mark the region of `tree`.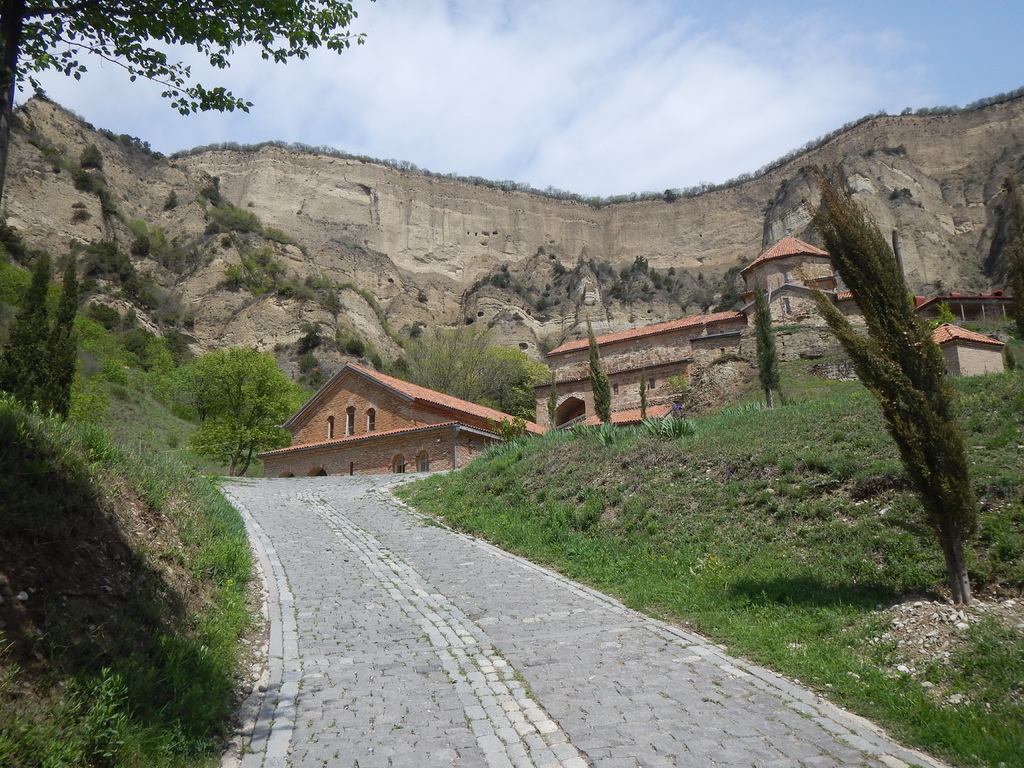
Region: l=806, t=167, r=981, b=607.
